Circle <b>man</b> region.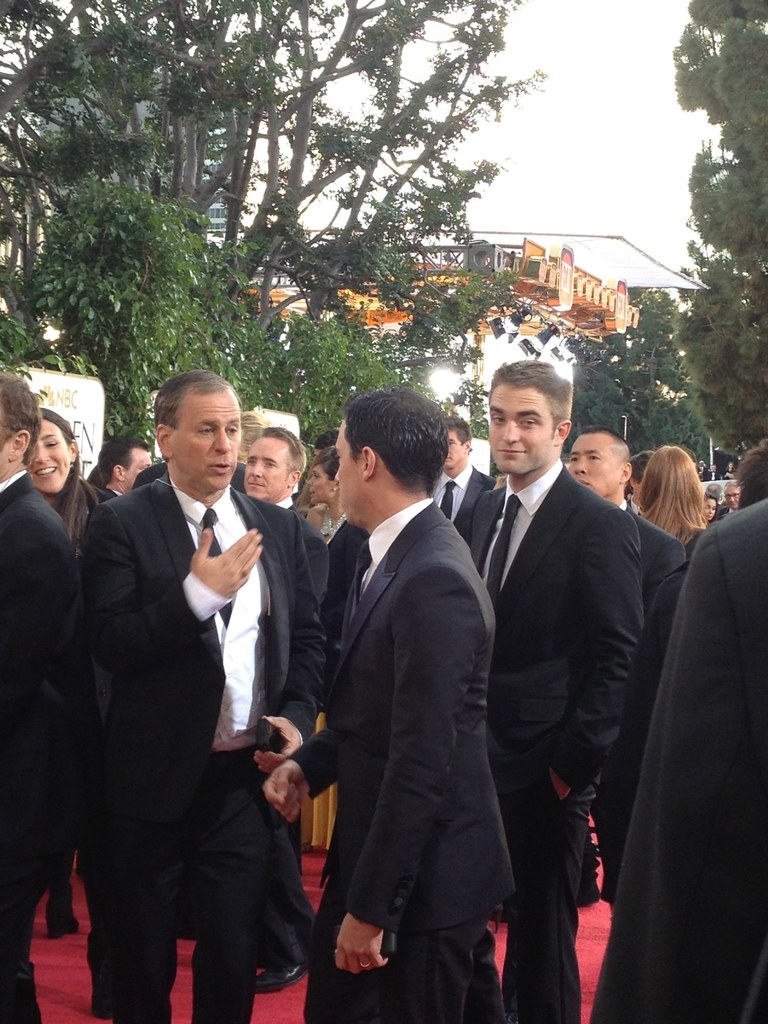
Region: (left=719, top=483, right=739, bottom=511).
